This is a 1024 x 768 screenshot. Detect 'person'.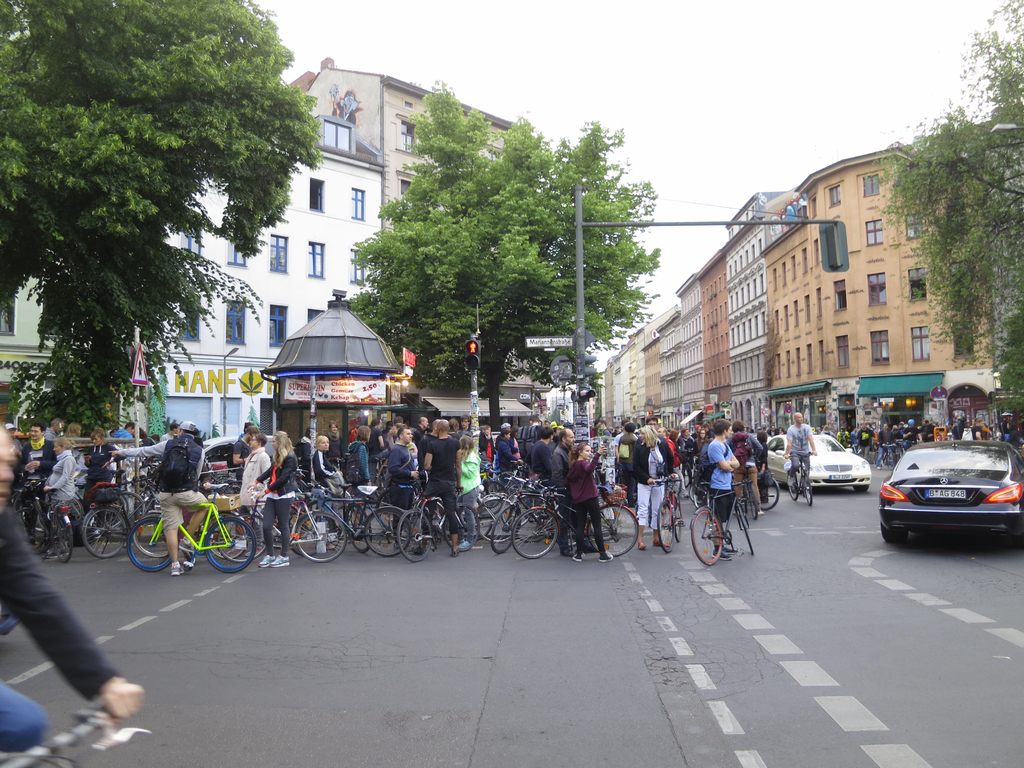
79/429/125/545.
